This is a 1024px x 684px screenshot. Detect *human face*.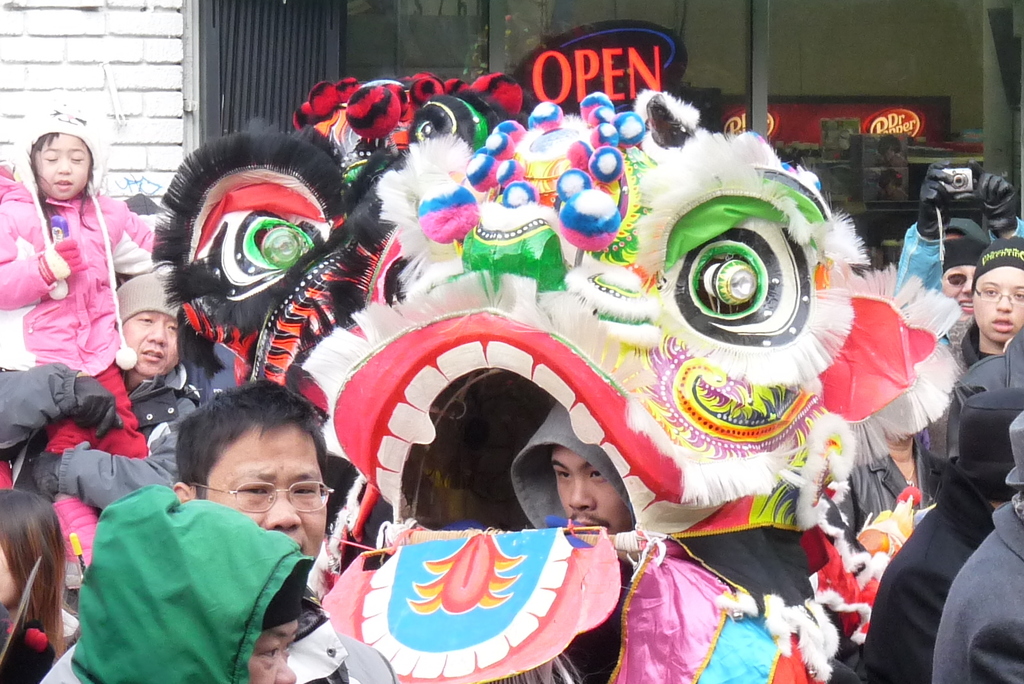
{"left": 36, "top": 134, "right": 93, "bottom": 195}.
